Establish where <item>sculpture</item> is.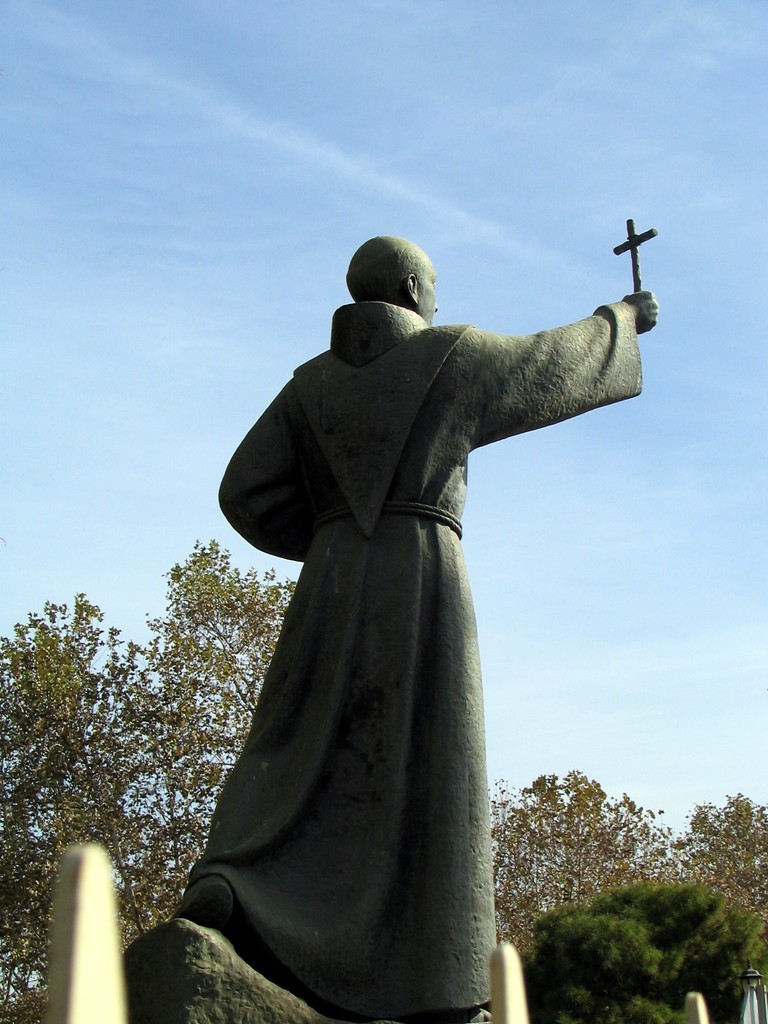
Established at region(150, 232, 704, 1023).
